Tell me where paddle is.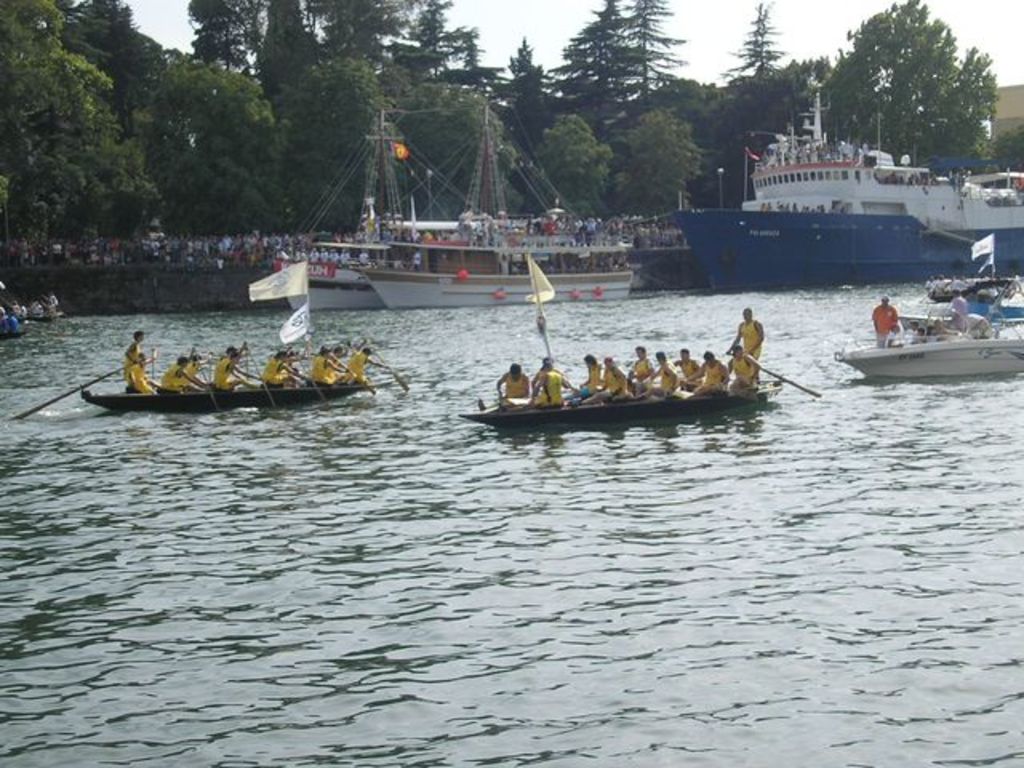
paddle is at [149, 349, 162, 379].
